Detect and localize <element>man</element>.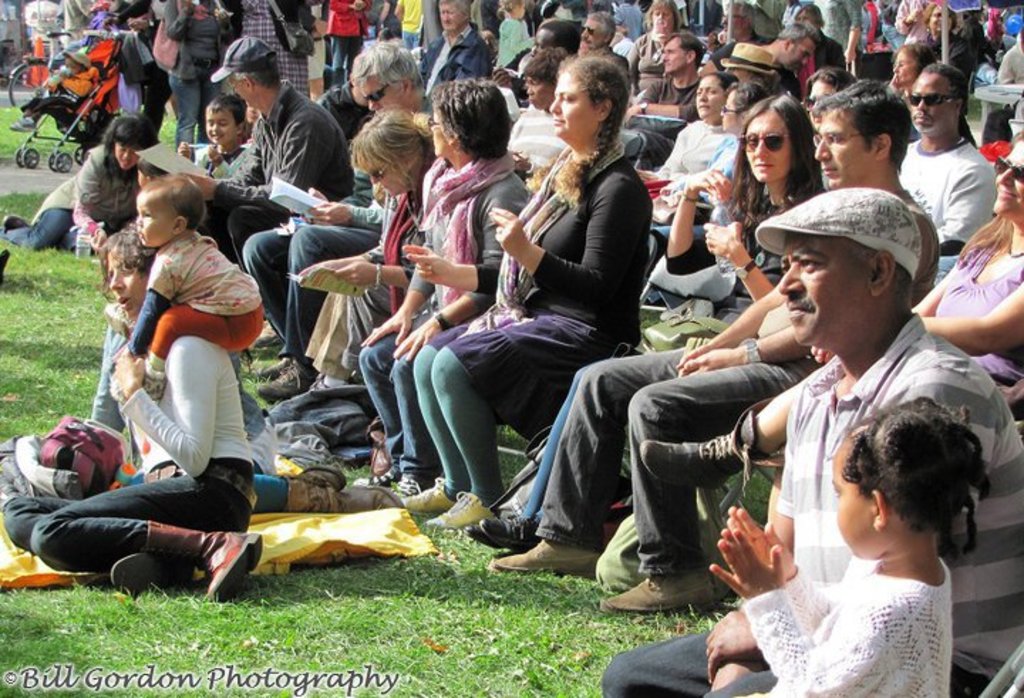
Localized at [181, 36, 356, 272].
